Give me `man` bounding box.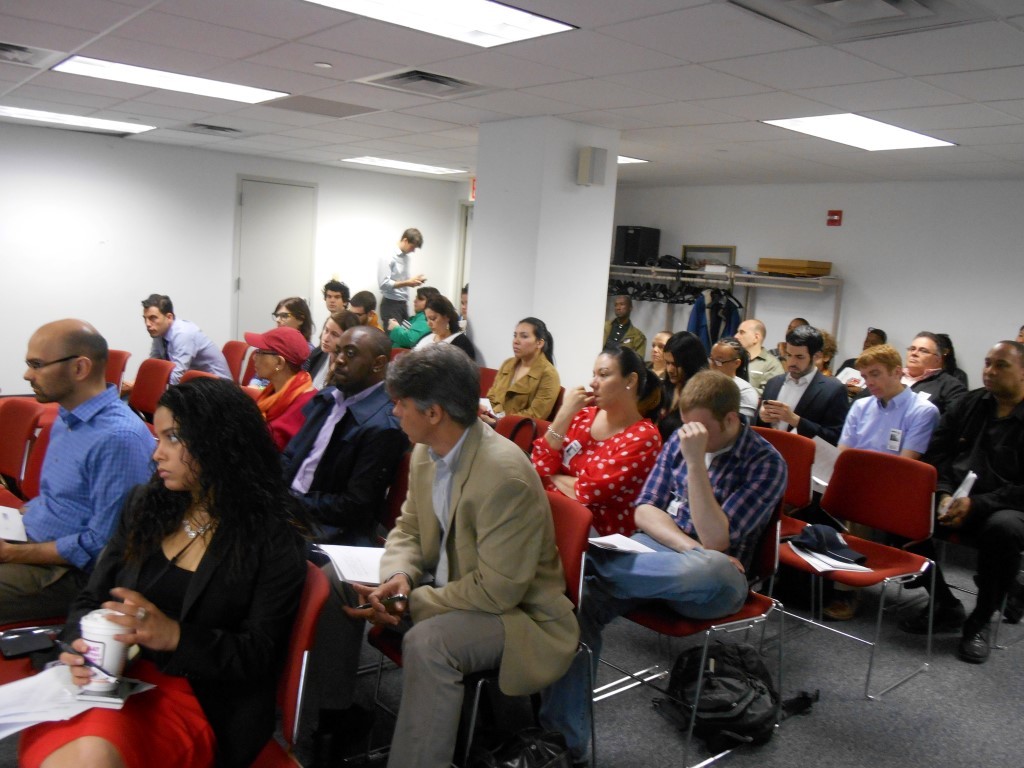
<bbox>0, 316, 160, 620</bbox>.
